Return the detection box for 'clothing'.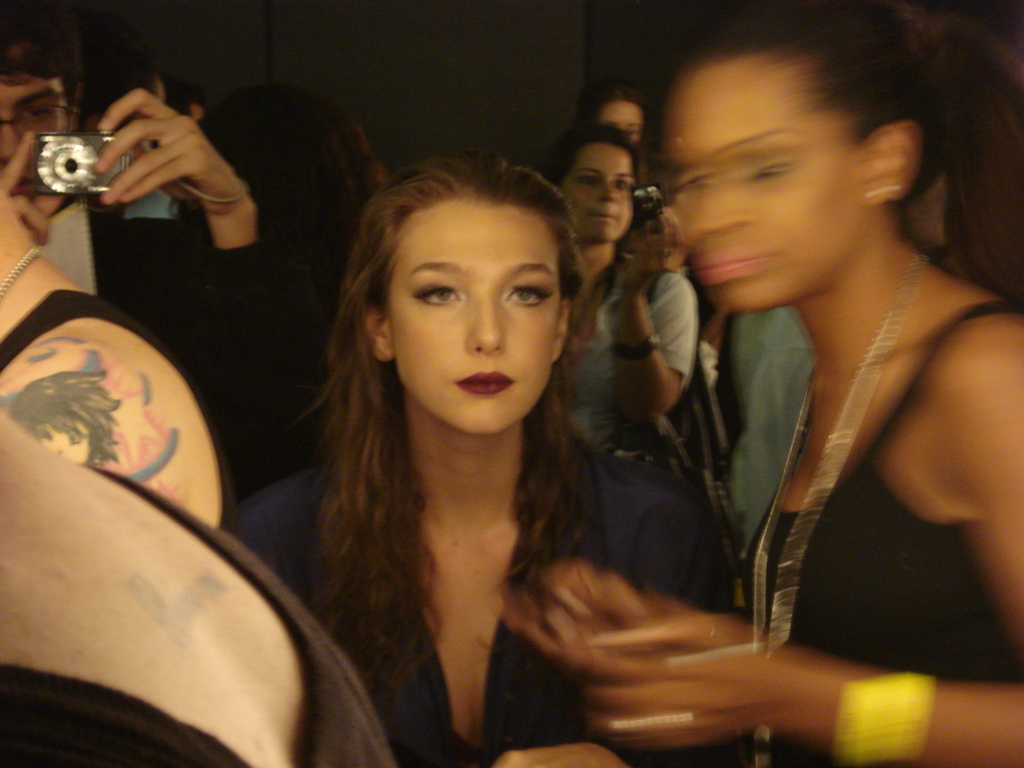
{"x1": 778, "y1": 298, "x2": 1023, "y2": 752}.
